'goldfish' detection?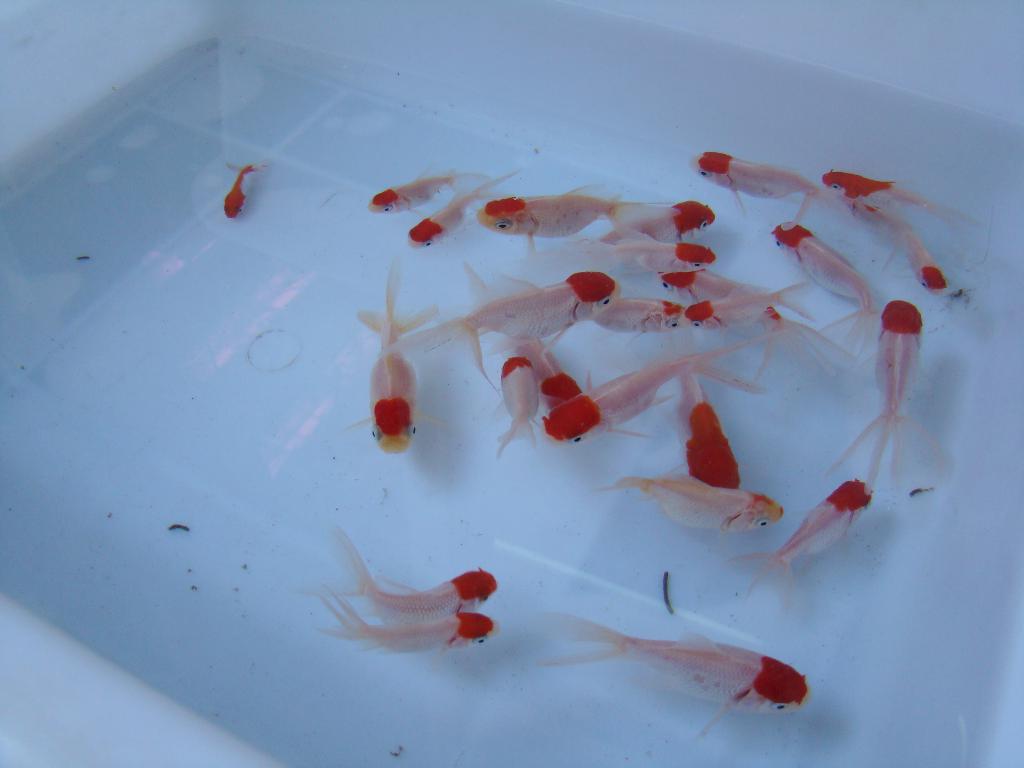
crop(410, 164, 515, 248)
